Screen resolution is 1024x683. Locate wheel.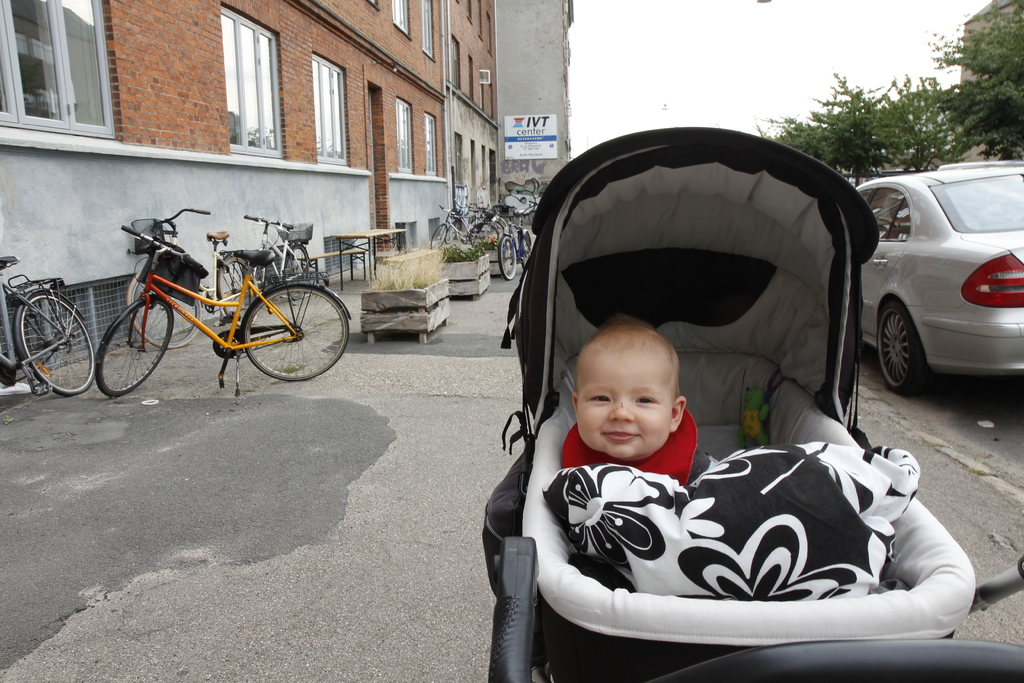
bbox=(522, 236, 532, 256).
